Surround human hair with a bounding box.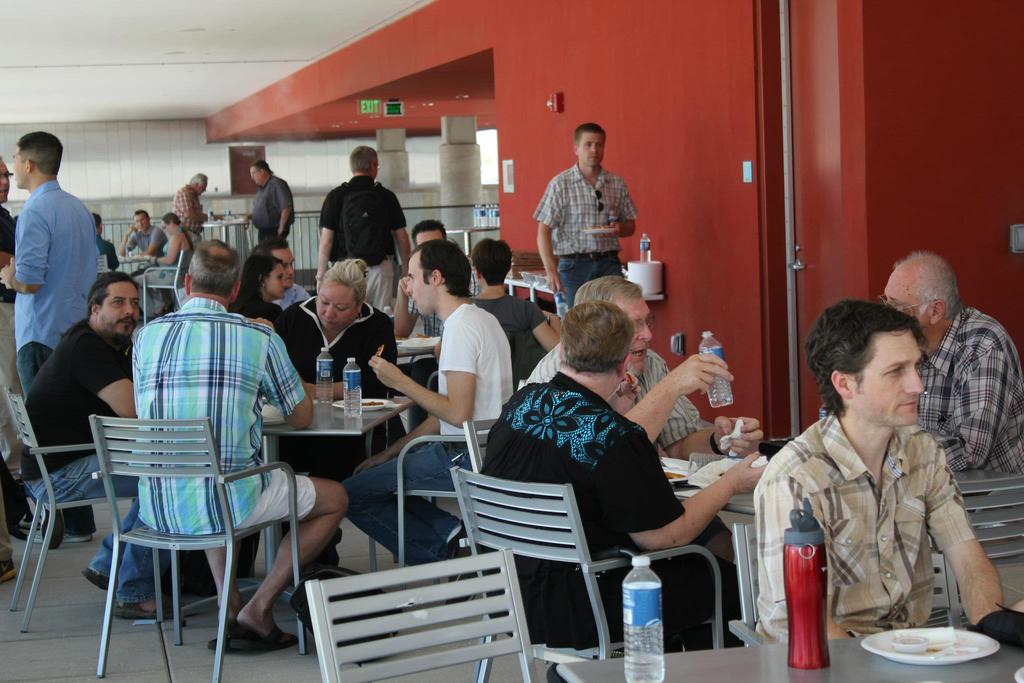
crop(408, 240, 475, 300).
